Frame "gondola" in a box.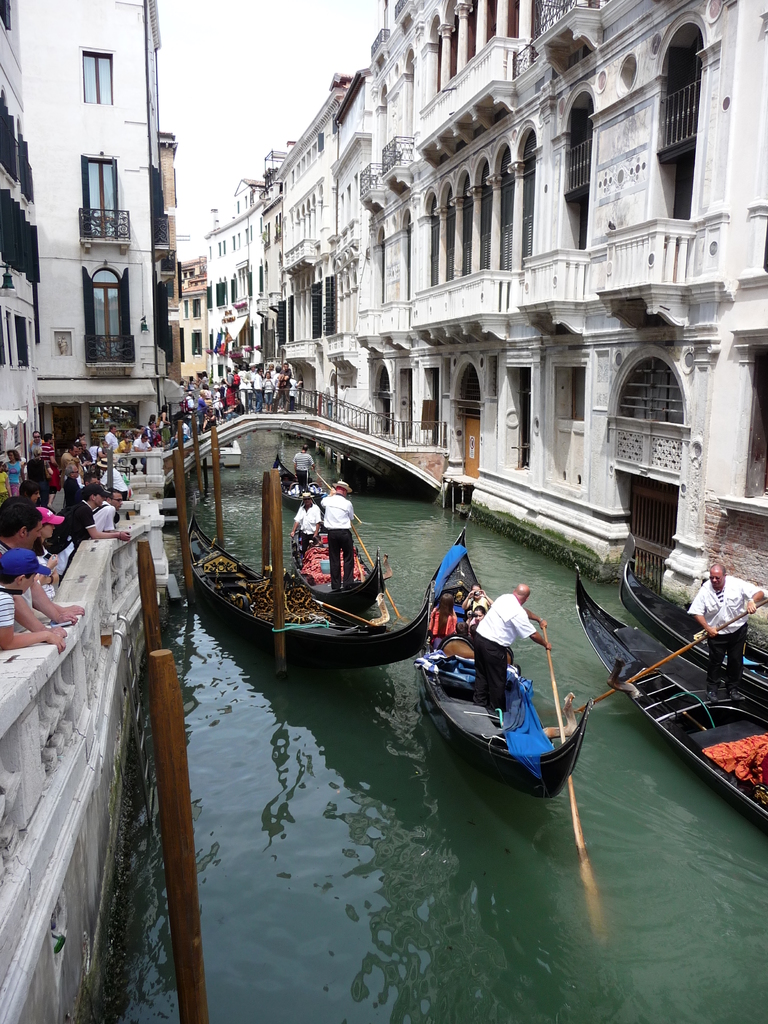
select_region(413, 505, 599, 806).
